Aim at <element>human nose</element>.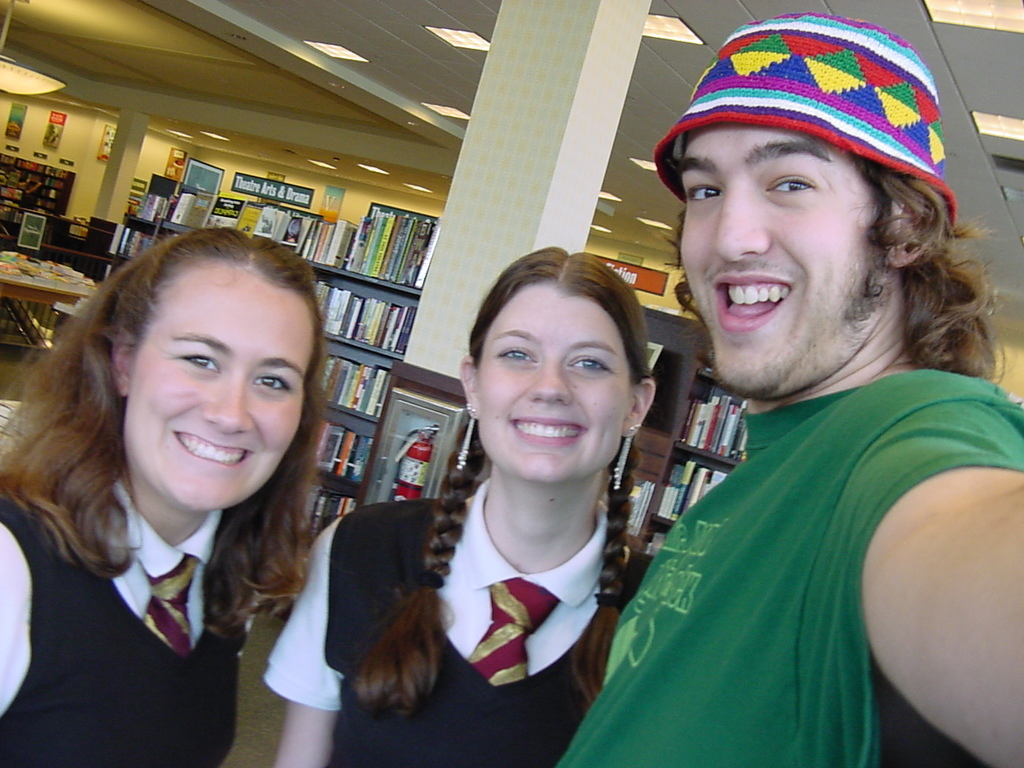
Aimed at box(195, 365, 251, 431).
